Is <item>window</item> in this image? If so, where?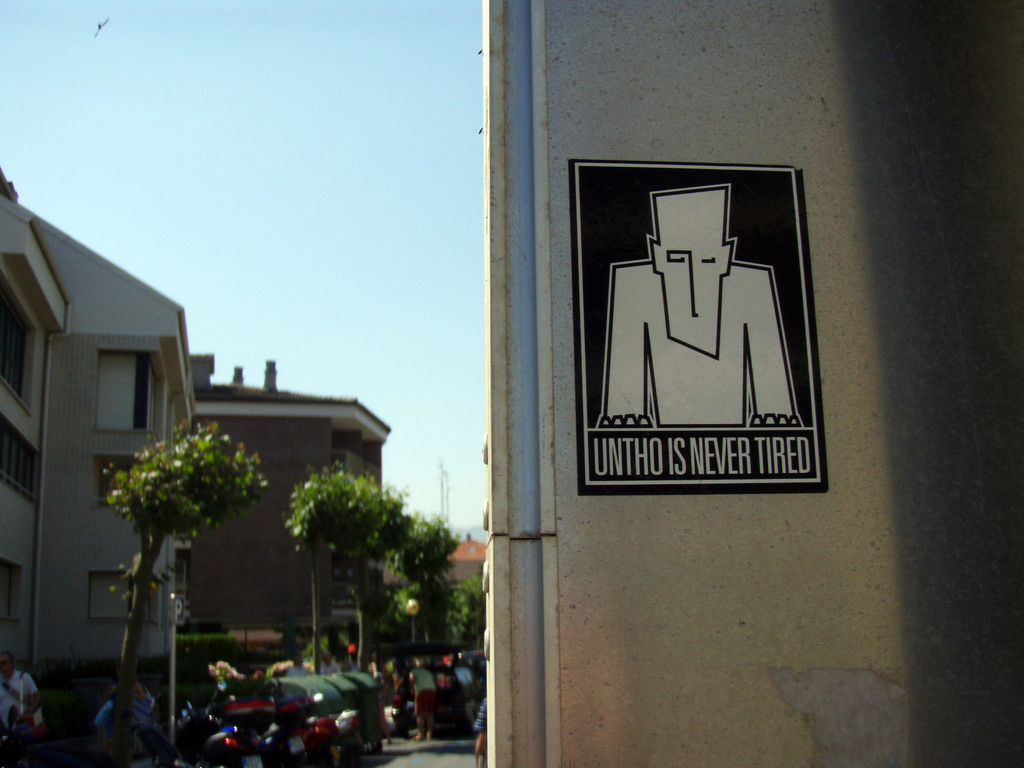
Yes, at 0:416:37:502.
